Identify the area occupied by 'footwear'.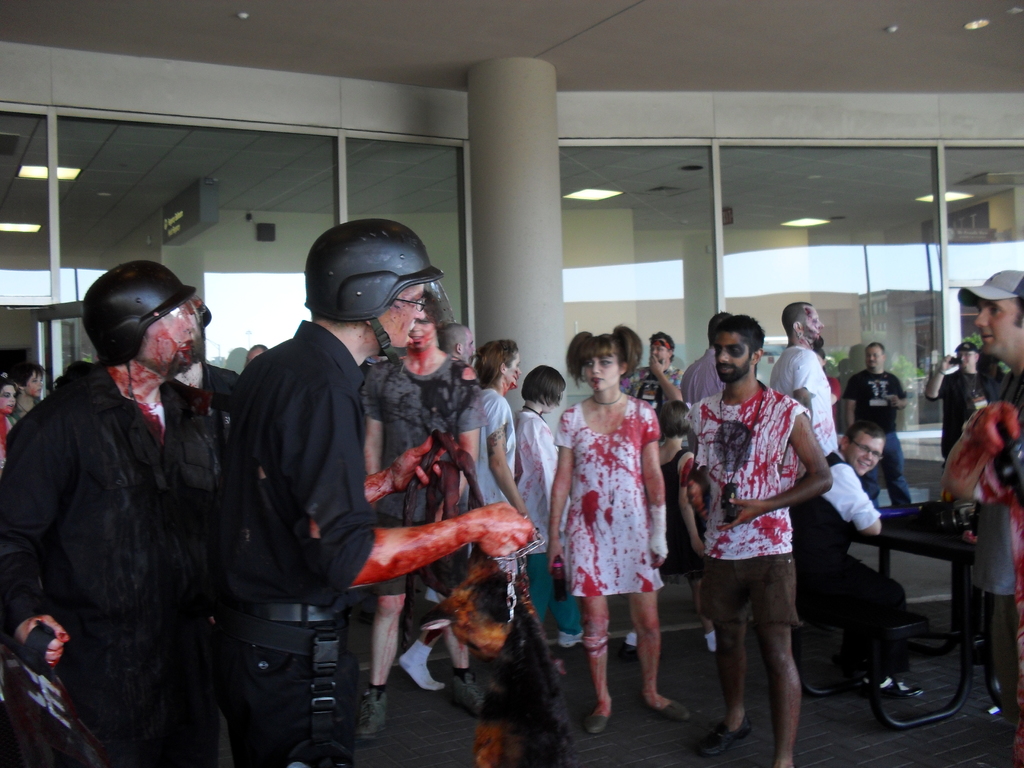
Area: <region>445, 669, 488, 718</region>.
